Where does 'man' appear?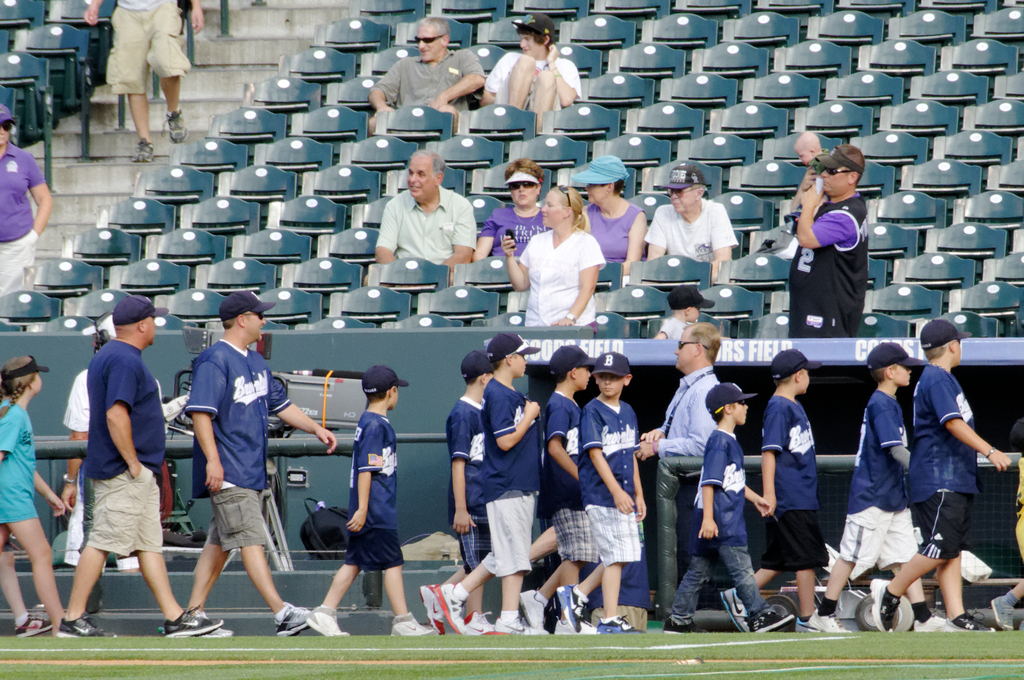
Appears at (872, 330, 1012, 624).
